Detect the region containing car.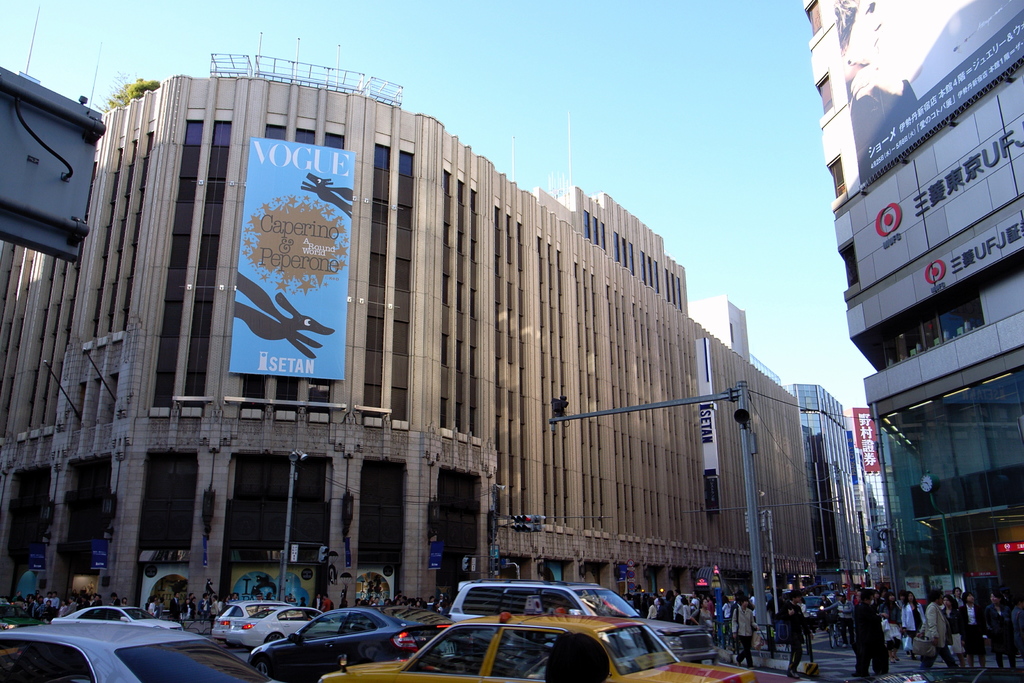
(x1=803, y1=598, x2=834, y2=626).
